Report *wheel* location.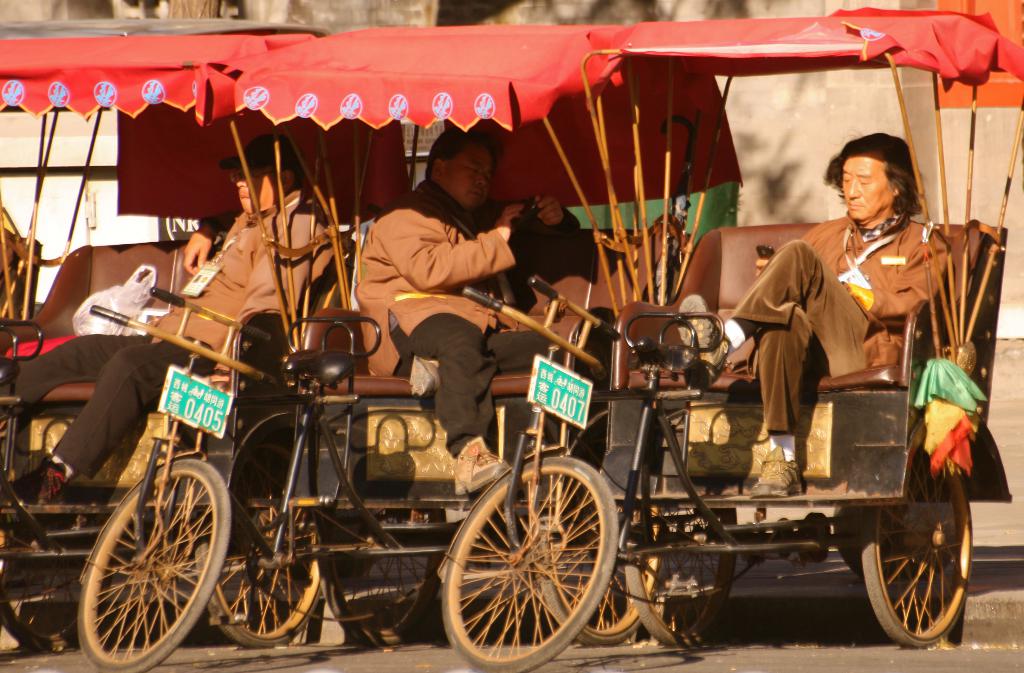
Report: detection(188, 453, 329, 653).
